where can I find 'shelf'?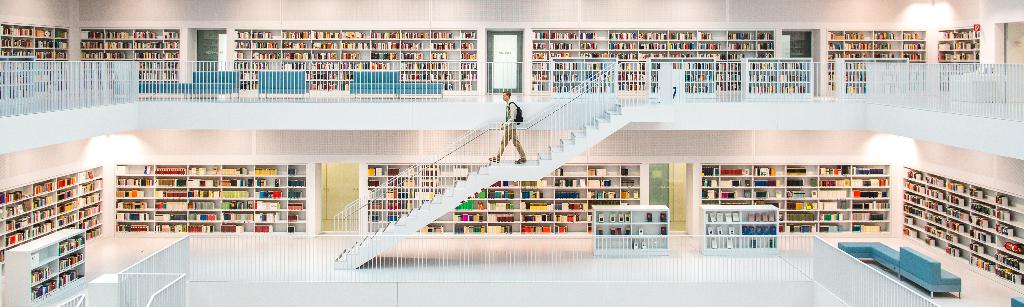
You can find it at region(670, 40, 701, 53).
